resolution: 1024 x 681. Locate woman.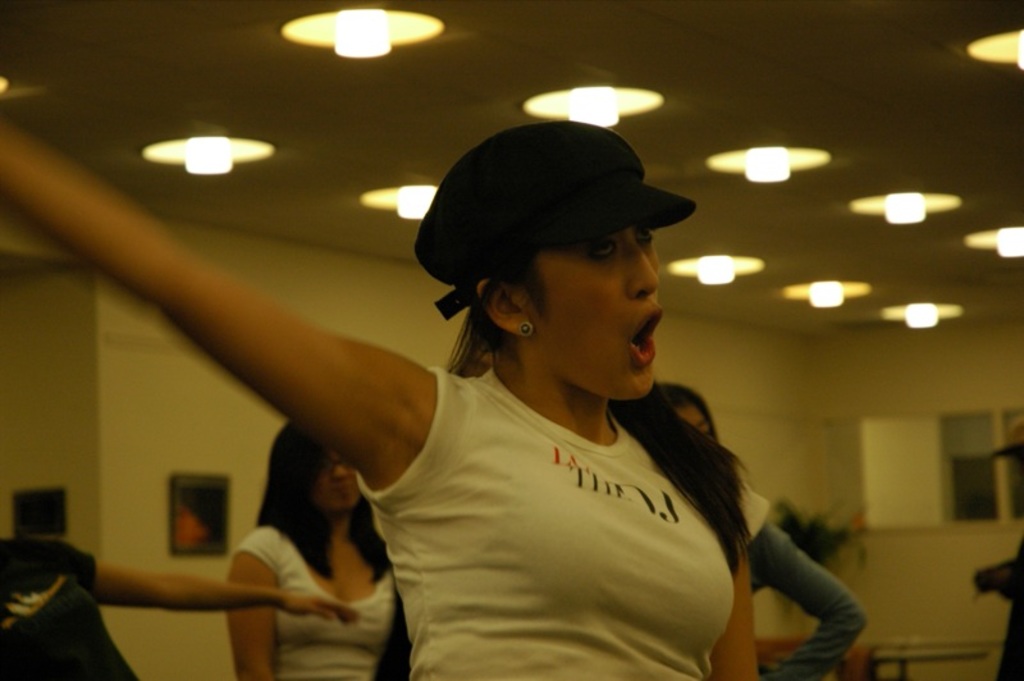
(0, 100, 767, 680).
